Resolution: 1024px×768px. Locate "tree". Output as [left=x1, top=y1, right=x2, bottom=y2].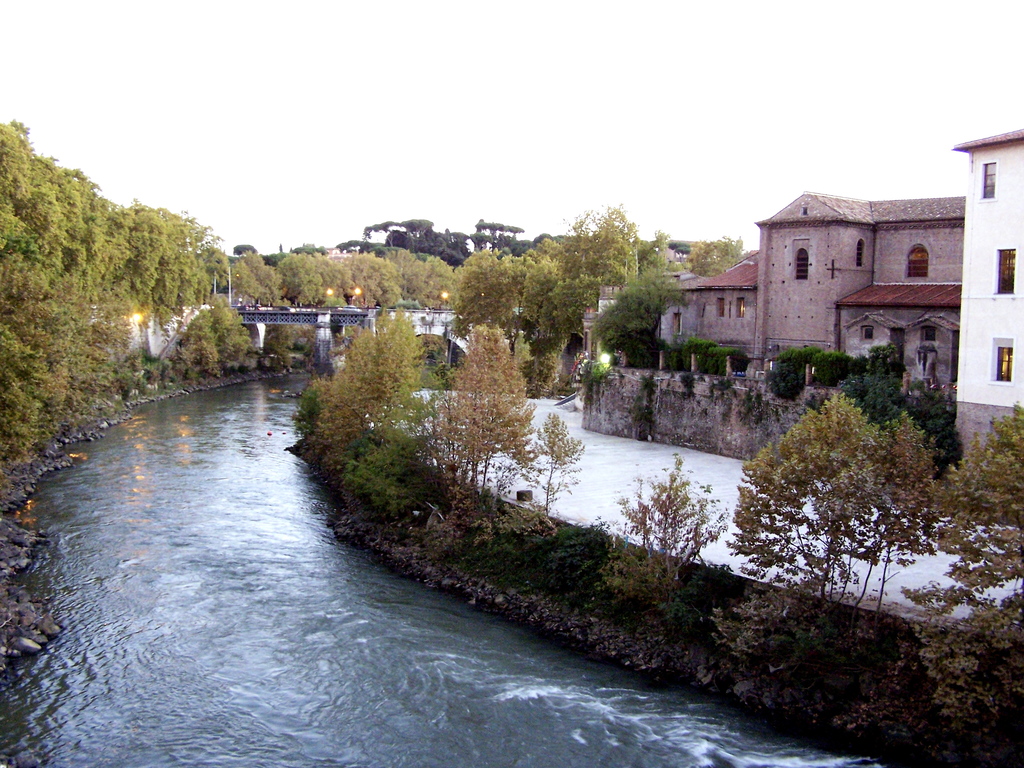
[left=445, top=246, right=514, bottom=336].
